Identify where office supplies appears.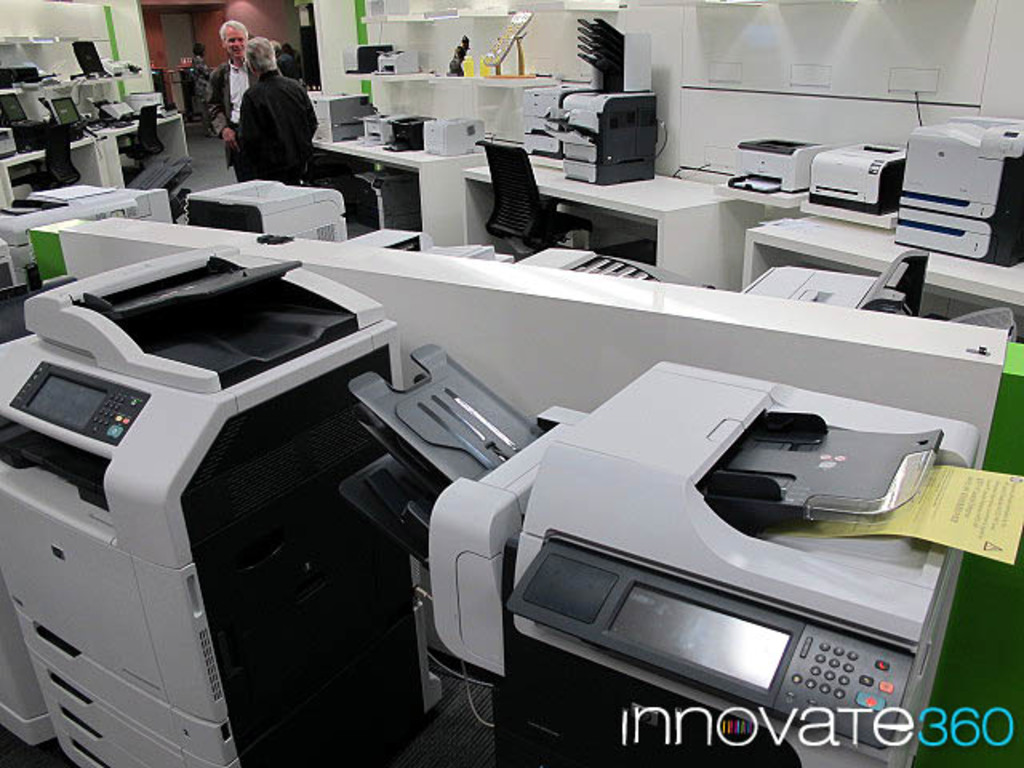
Appears at 514 243 688 282.
